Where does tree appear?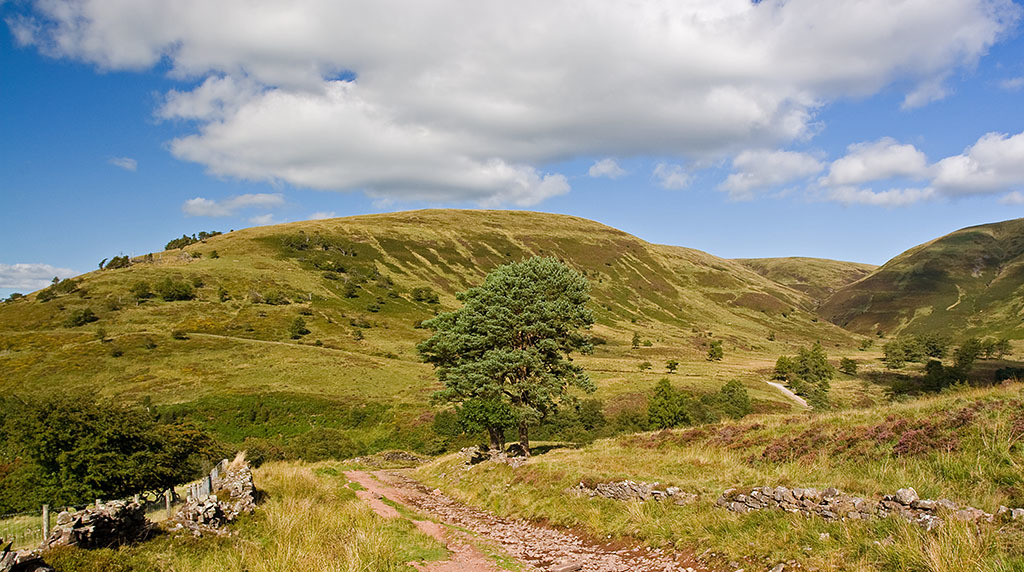
Appears at 93 325 109 340.
